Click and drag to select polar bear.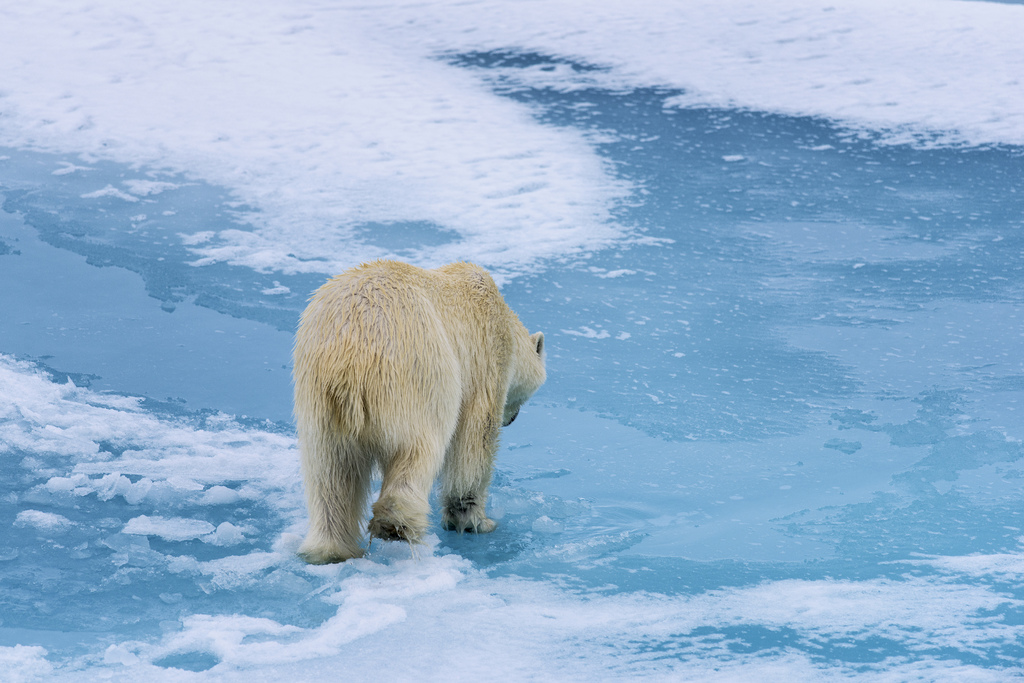
Selection: <box>289,256,543,566</box>.
